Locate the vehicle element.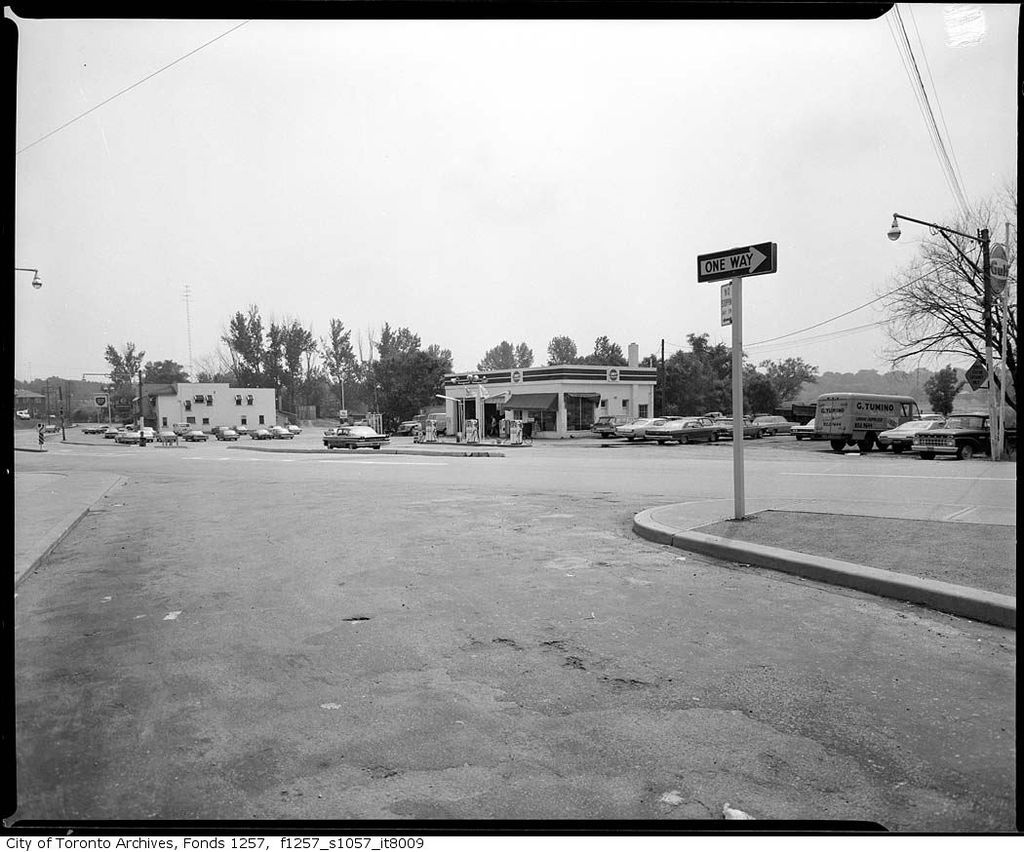
Element bbox: <bbox>324, 425, 391, 450</bbox>.
